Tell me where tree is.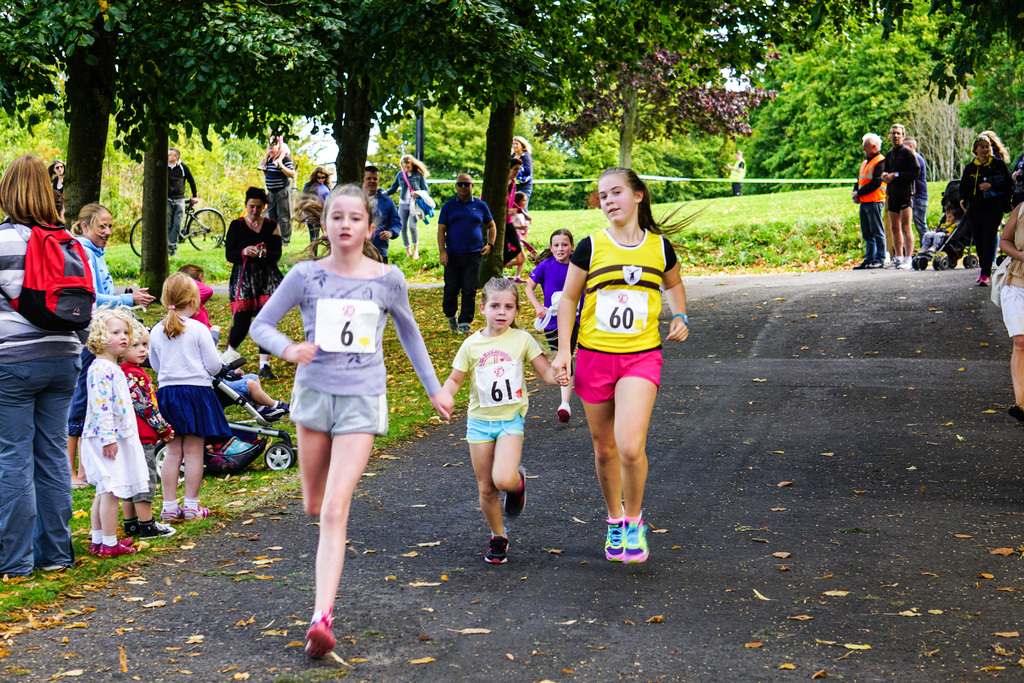
tree is at x1=548, y1=25, x2=755, y2=177.
